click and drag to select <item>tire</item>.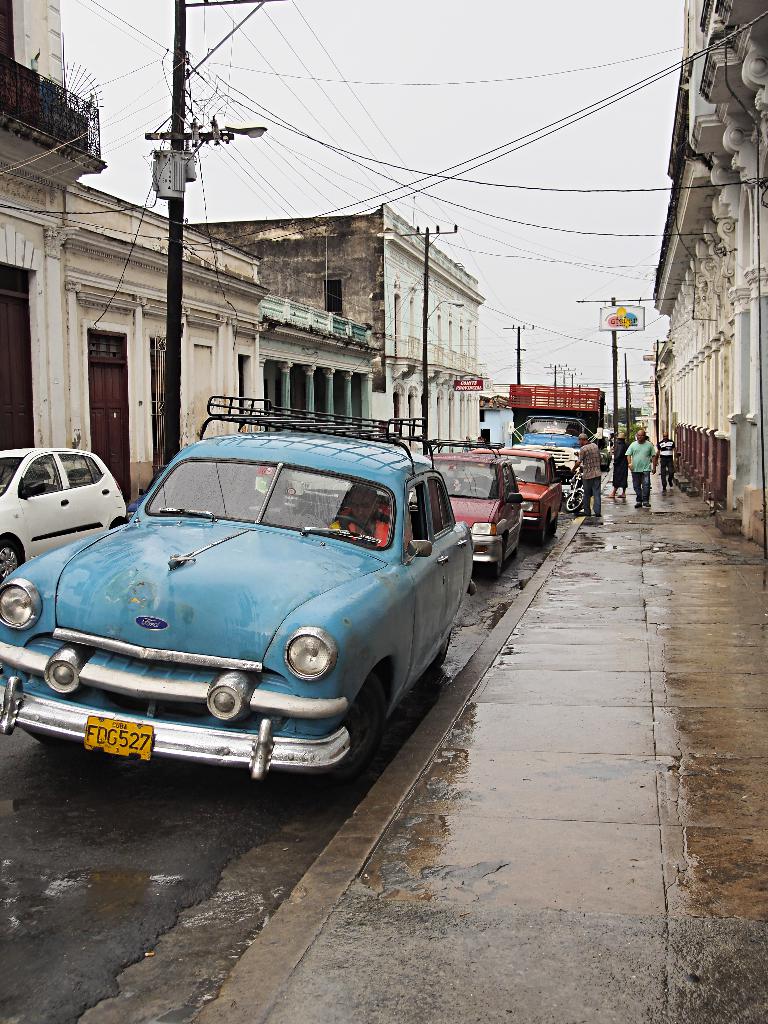
Selection: x1=0 y1=538 x2=25 y2=581.
